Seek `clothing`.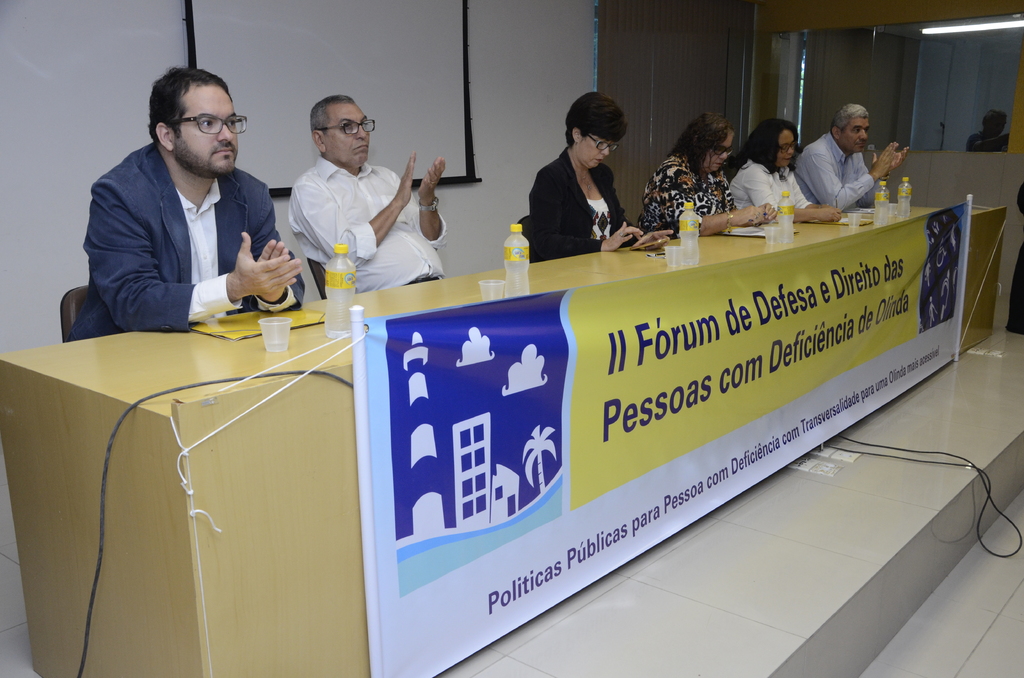
<region>789, 129, 878, 208</region>.
